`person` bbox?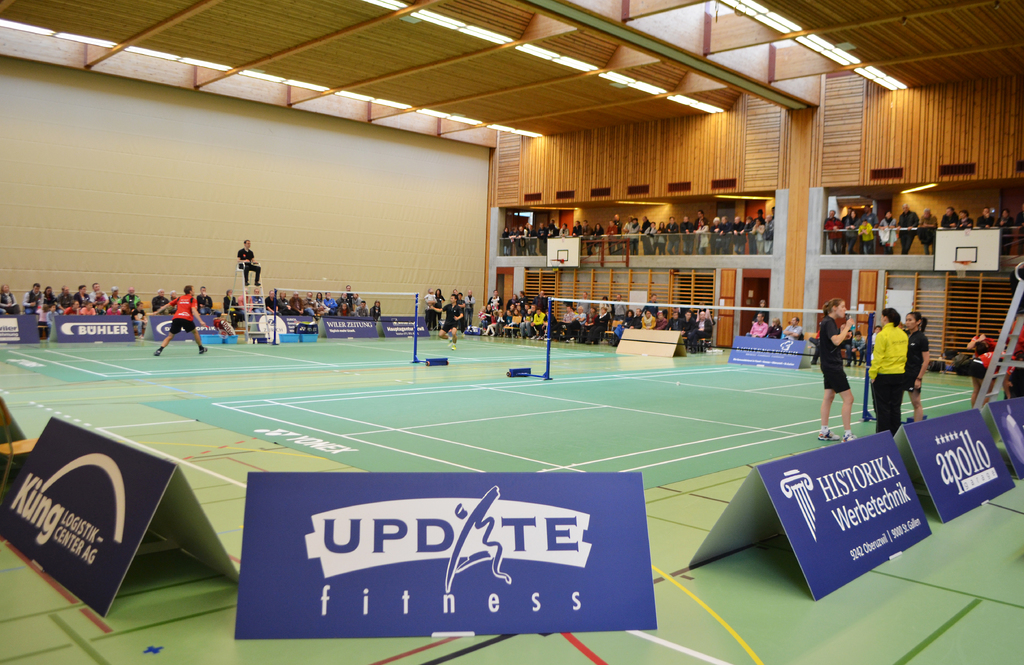
(x1=940, y1=200, x2=962, y2=235)
